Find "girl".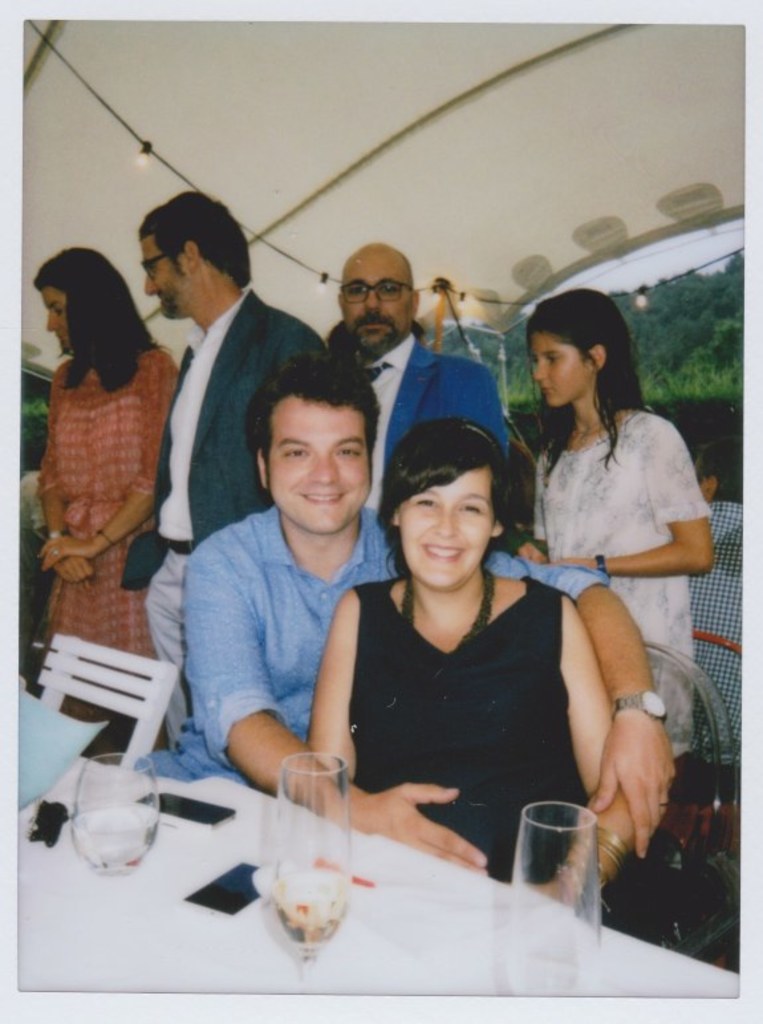
<region>528, 294, 715, 938</region>.
